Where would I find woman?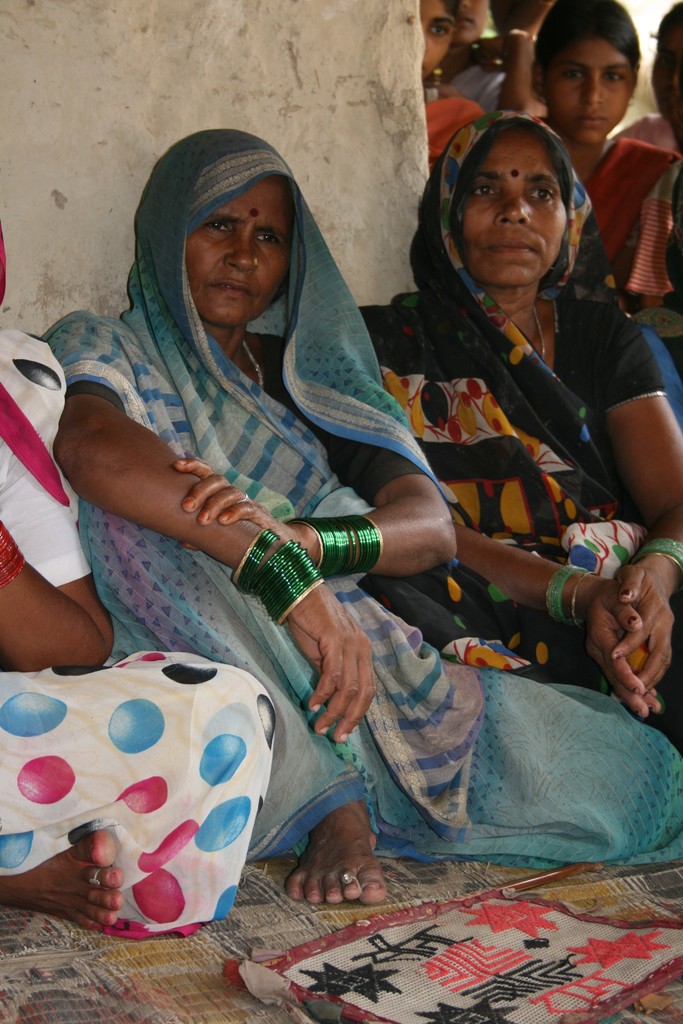
At [left=449, top=0, right=502, bottom=109].
